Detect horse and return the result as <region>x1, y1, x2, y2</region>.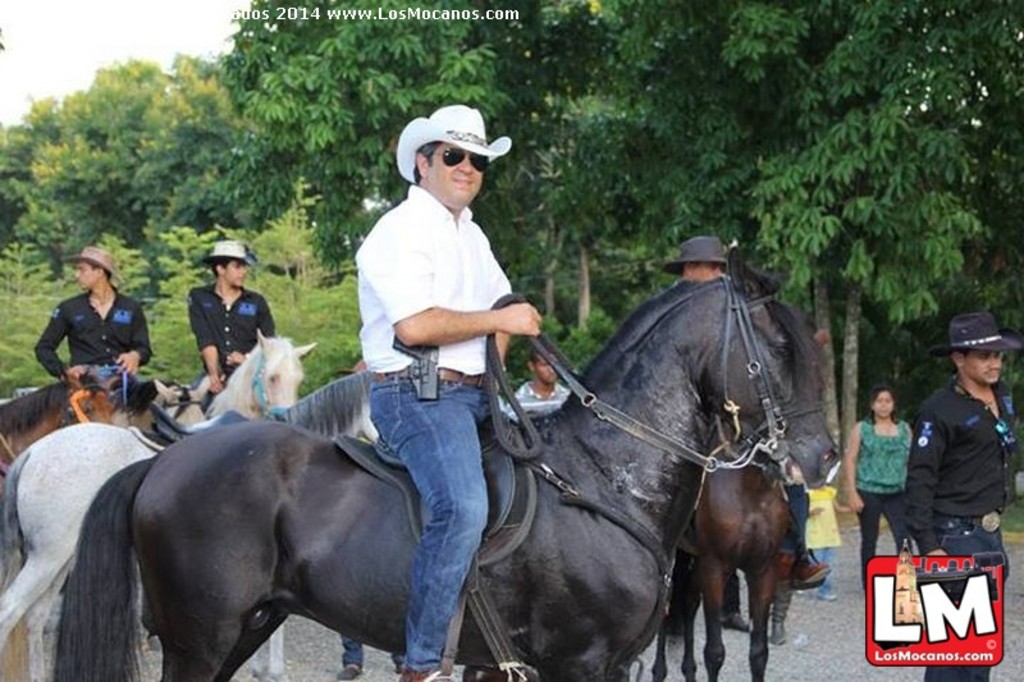
<region>0, 362, 120, 481</region>.
